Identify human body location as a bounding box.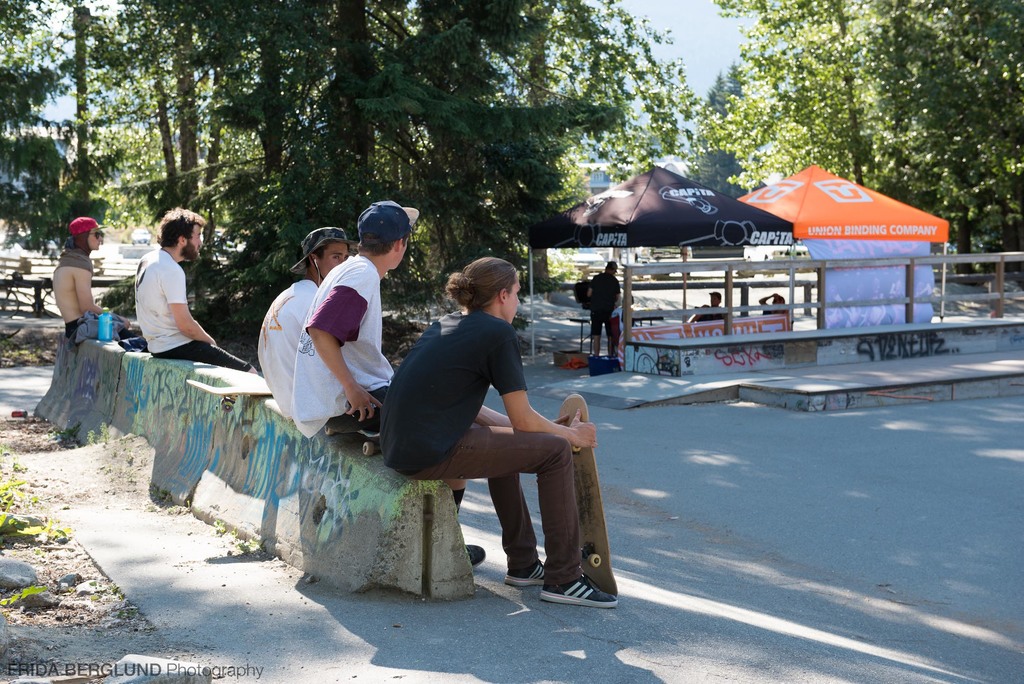
<bbox>385, 272, 609, 601</bbox>.
